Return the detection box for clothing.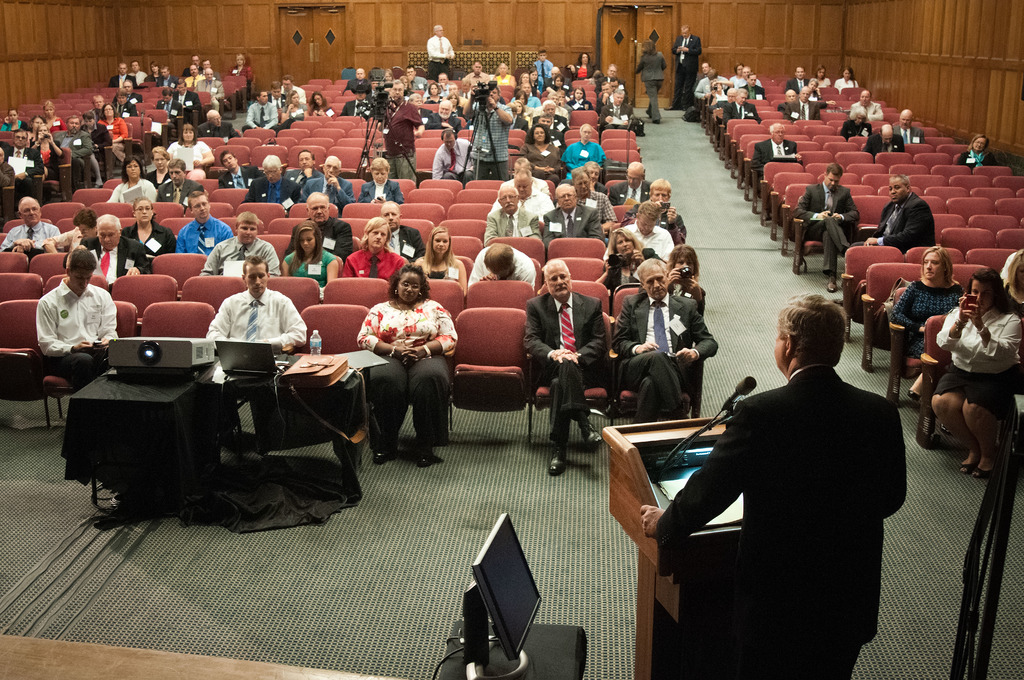
87/235/151/284.
